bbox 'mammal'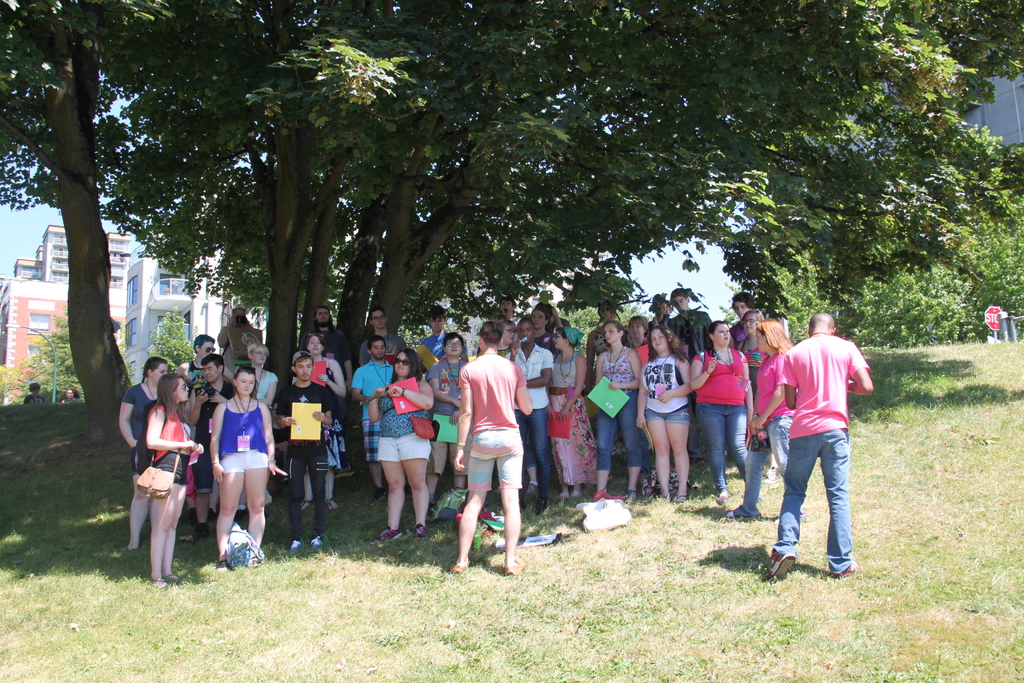
{"left": 661, "top": 298, "right": 675, "bottom": 322}
